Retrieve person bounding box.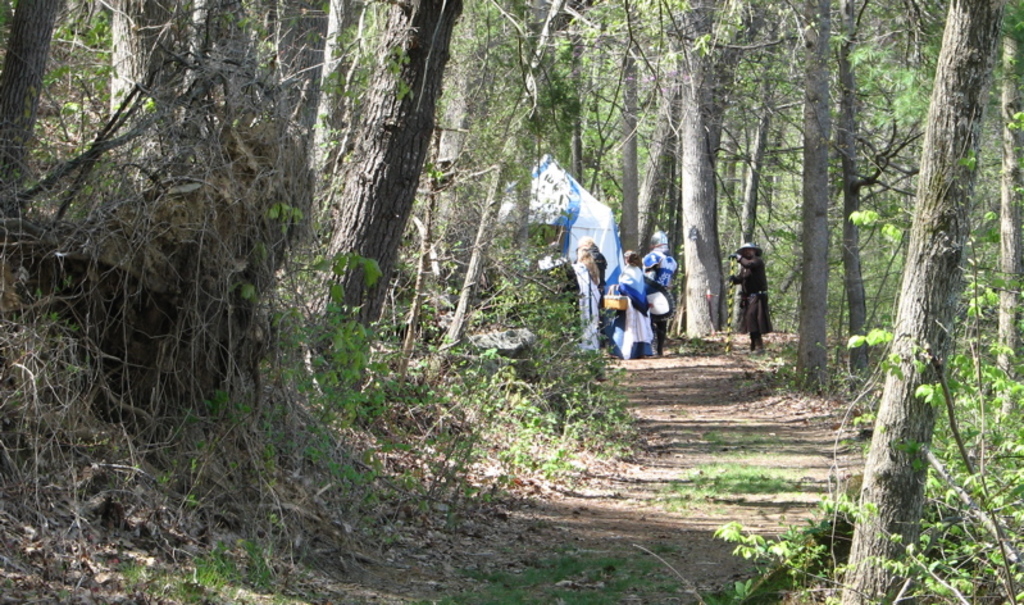
Bounding box: BBox(724, 245, 774, 351).
